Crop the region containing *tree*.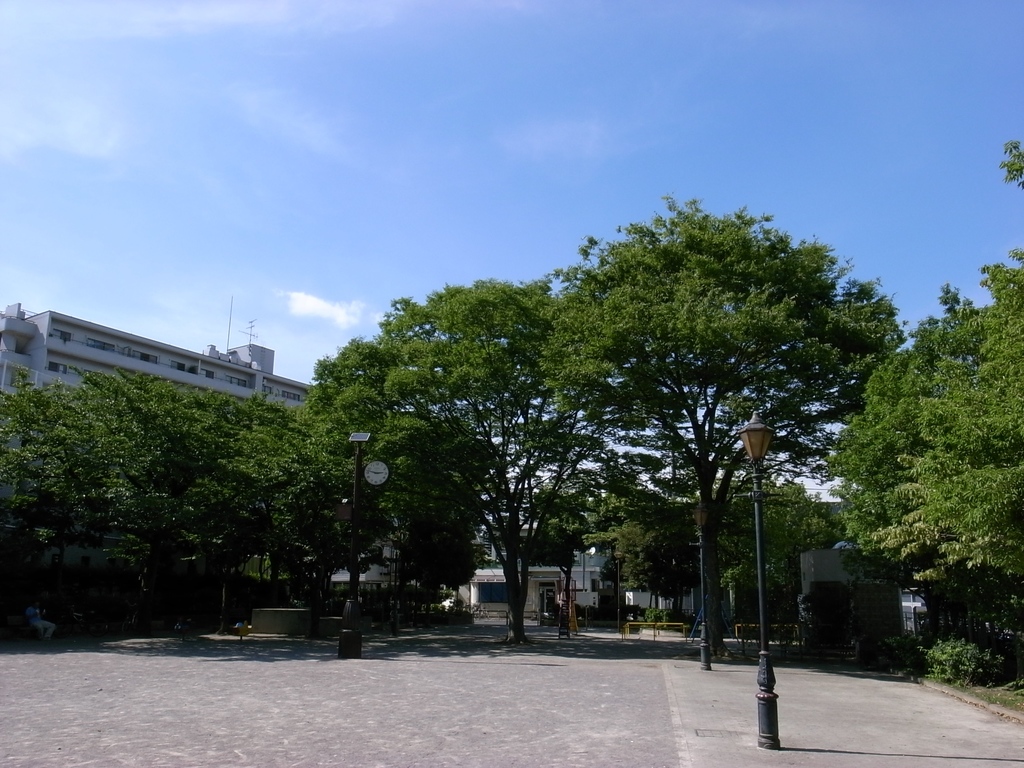
Crop region: [x1=514, y1=422, x2=652, y2=643].
